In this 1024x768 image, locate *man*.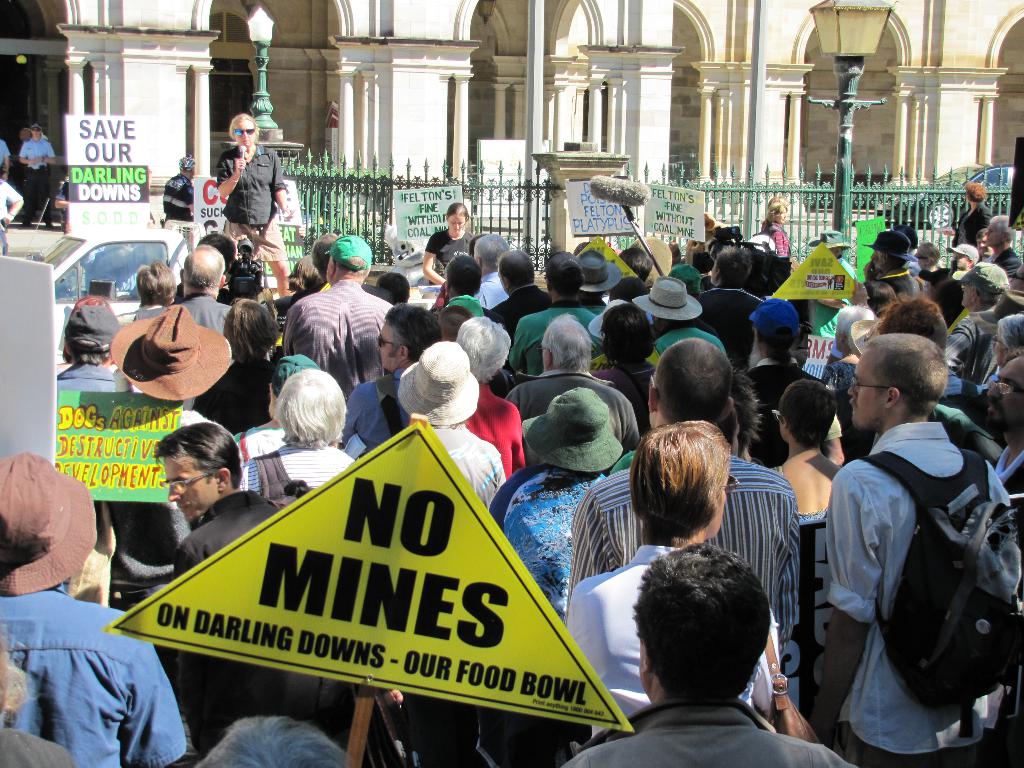
Bounding box: box=[0, 161, 19, 258].
